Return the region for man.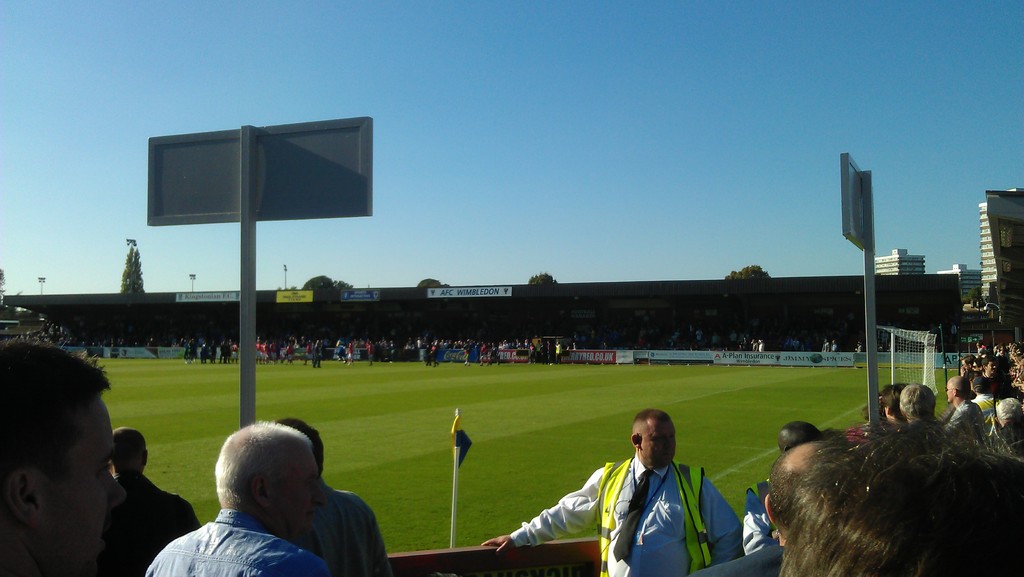
rect(753, 339, 760, 350).
